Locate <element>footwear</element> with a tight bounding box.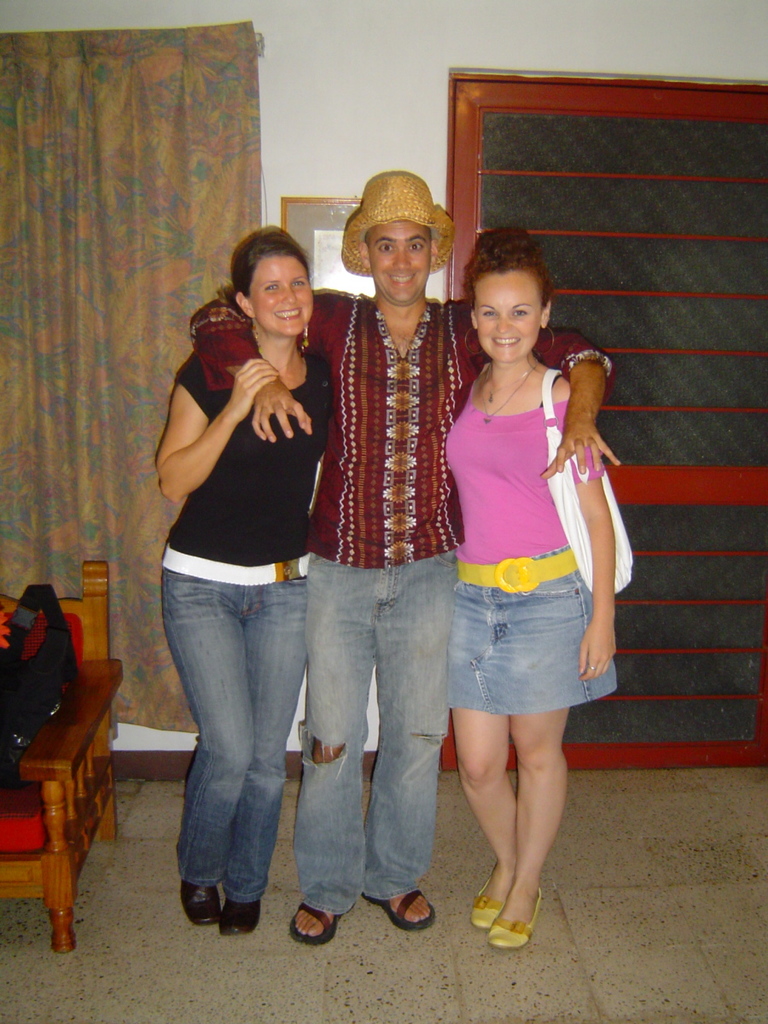
Rect(218, 902, 264, 932).
